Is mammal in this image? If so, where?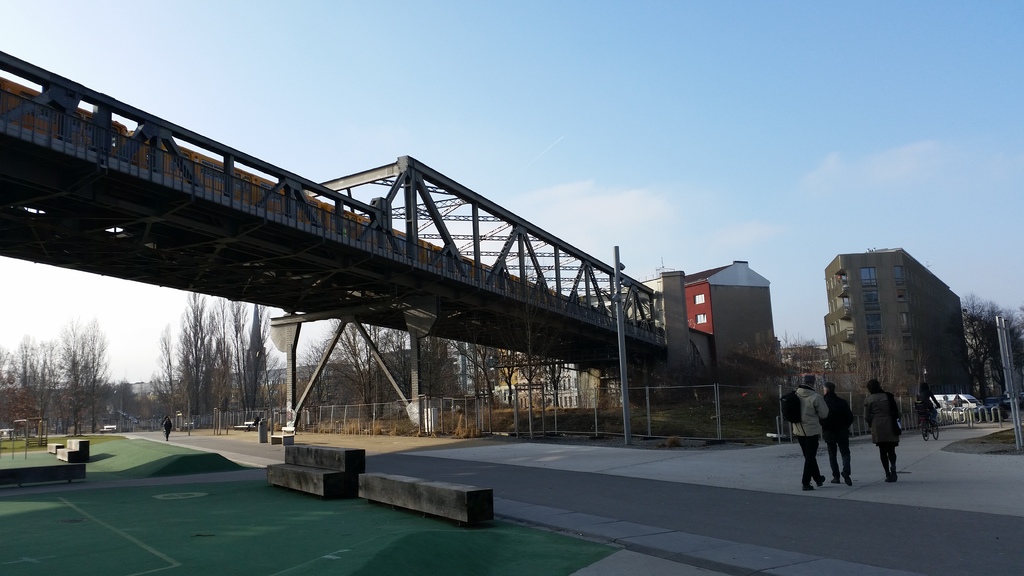
Yes, at [x1=251, y1=416, x2=261, y2=431].
